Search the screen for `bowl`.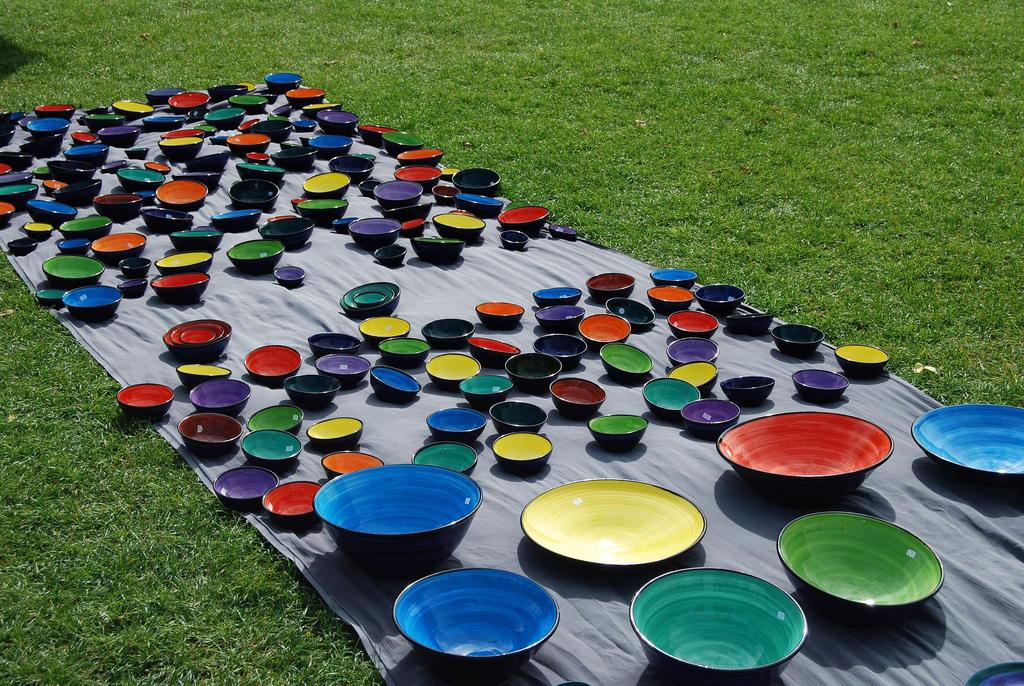
Found at BBox(165, 319, 231, 361).
